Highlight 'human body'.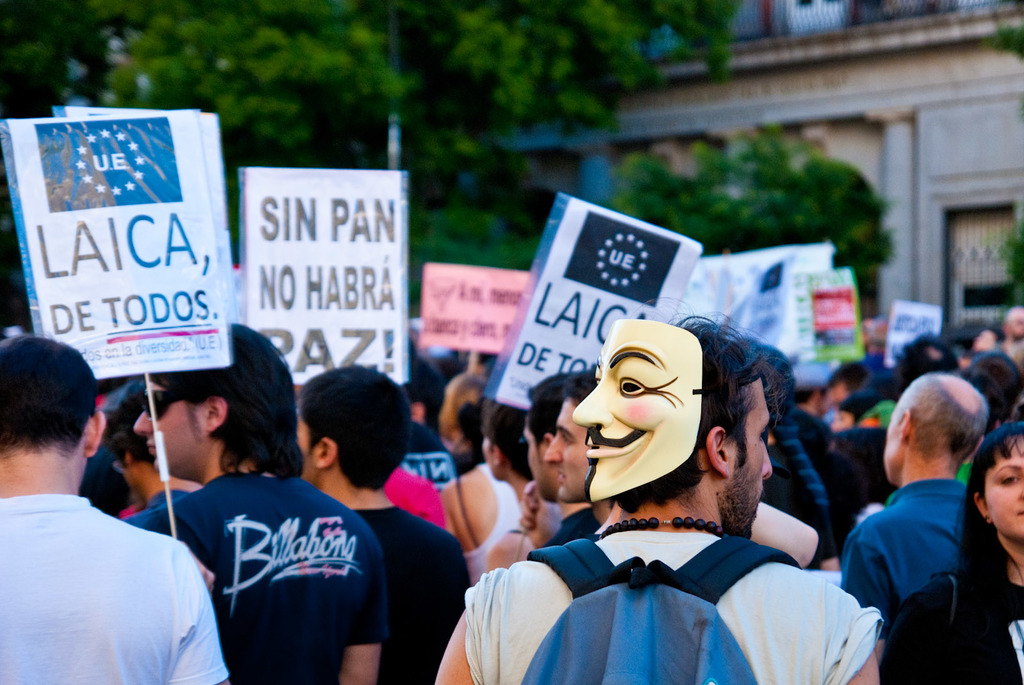
Highlighted region: bbox(1, 371, 222, 684).
